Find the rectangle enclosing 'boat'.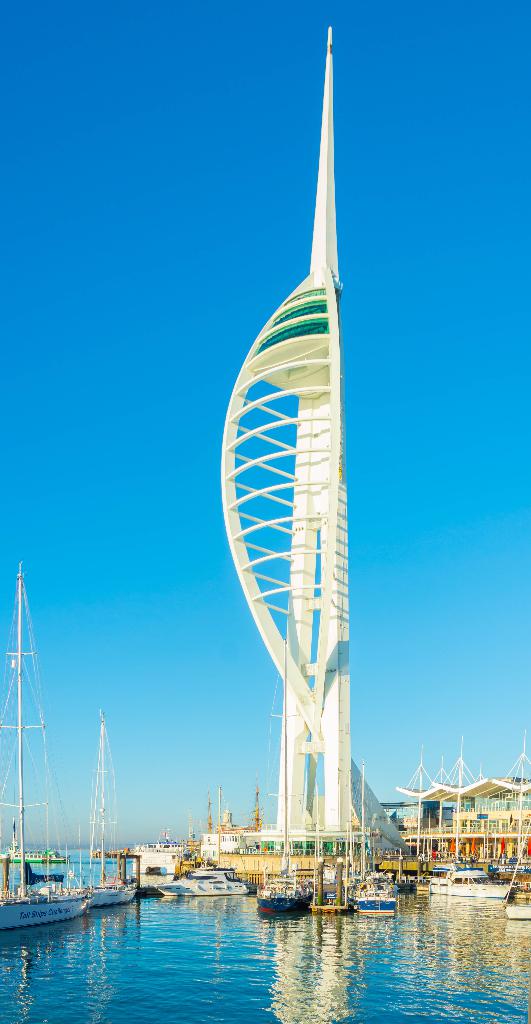
region(503, 822, 530, 922).
